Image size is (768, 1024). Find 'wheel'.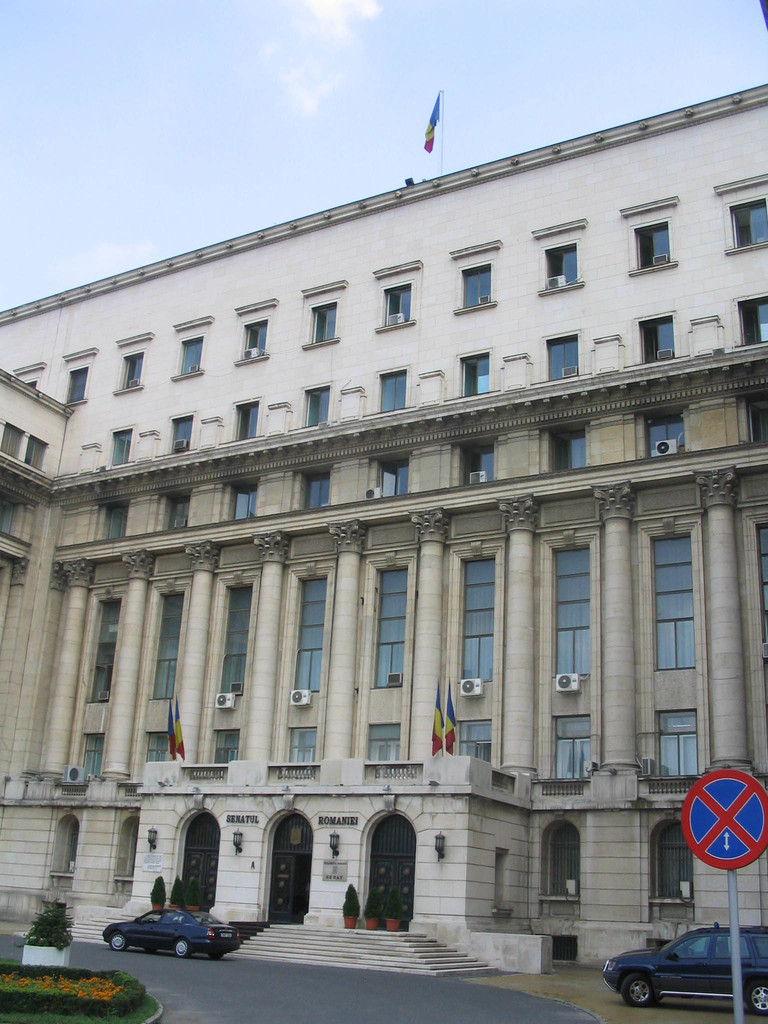
<bbox>144, 948, 156, 954</bbox>.
